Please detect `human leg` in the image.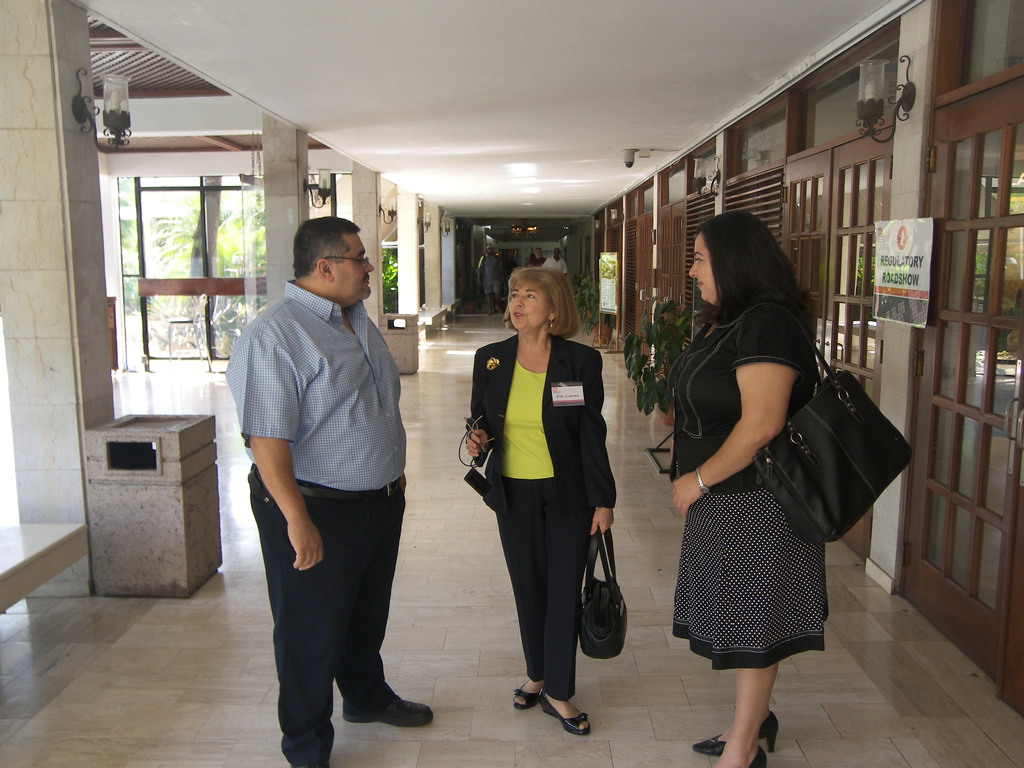
[494,479,592,738].
